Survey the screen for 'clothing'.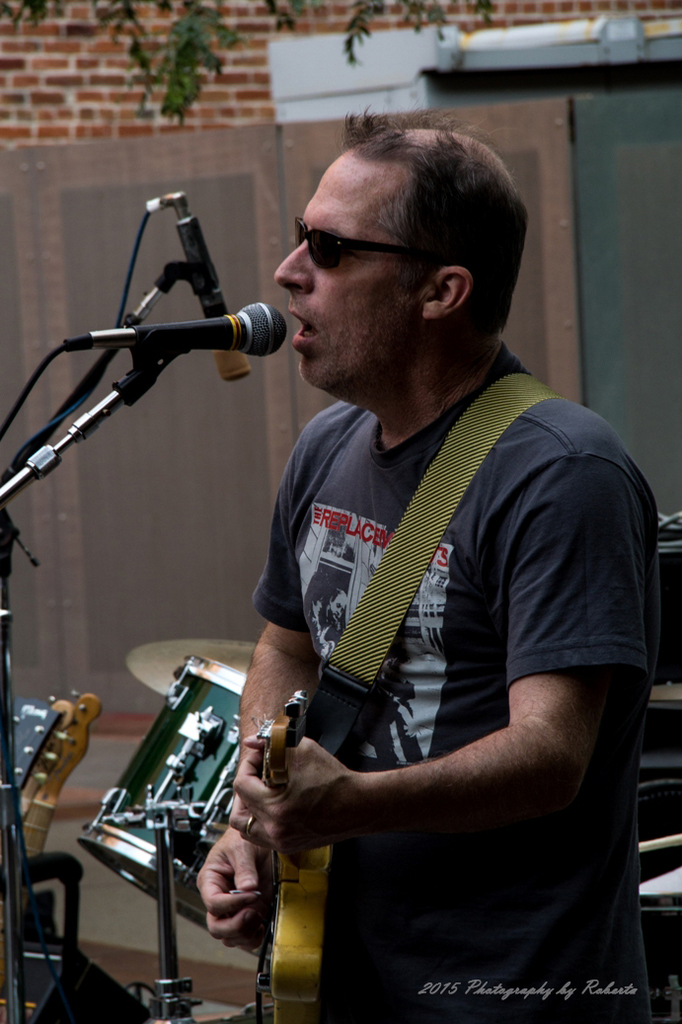
Survey found: bbox(246, 321, 639, 910).
